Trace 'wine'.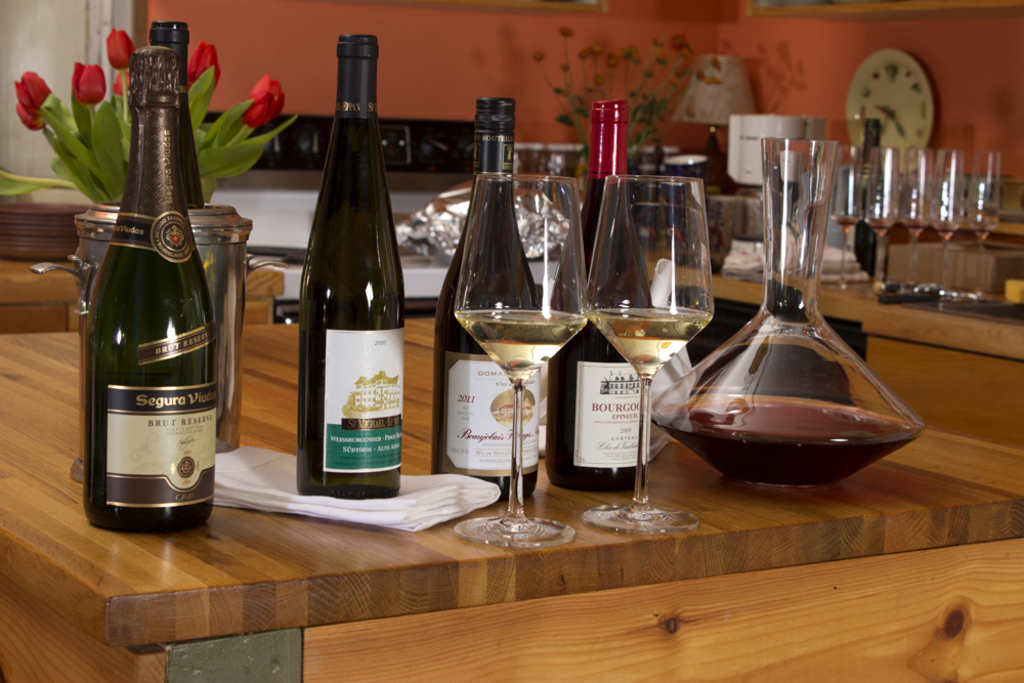
Traced to l=547, t=96, r=653, b=494.
